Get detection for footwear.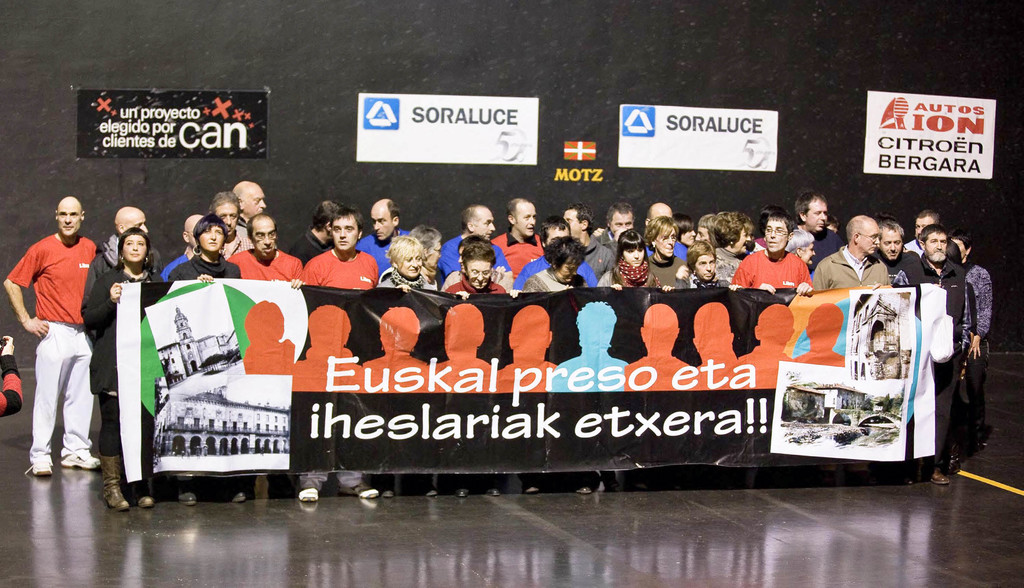
Detection: left=486, top=486, right=500, bottom=496.
